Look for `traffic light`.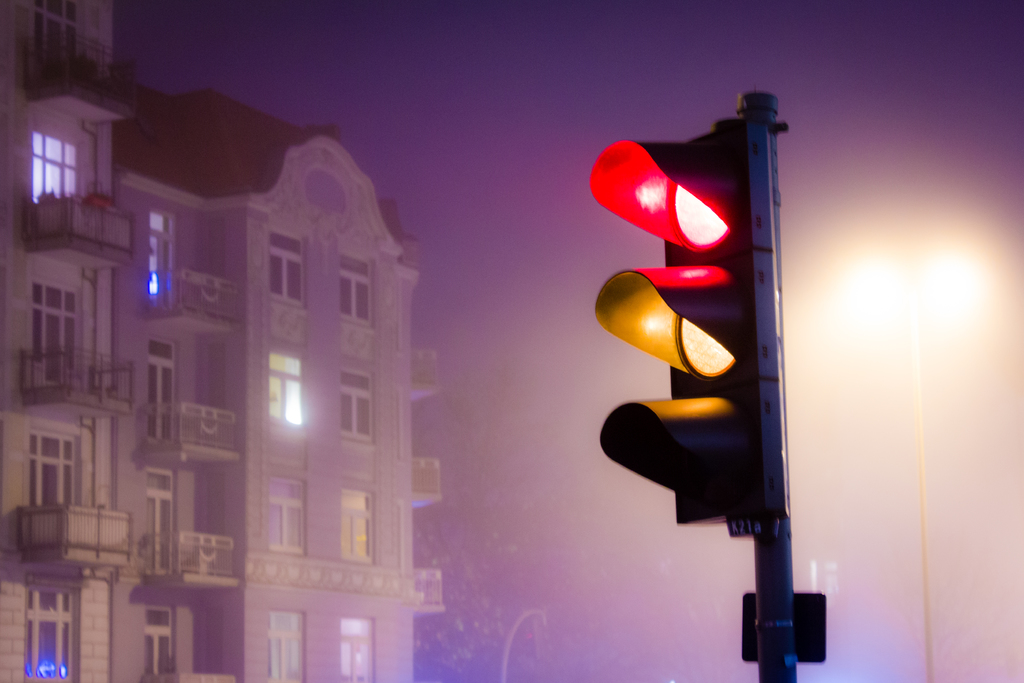
Found: box=[588, 115, 780, 524].
